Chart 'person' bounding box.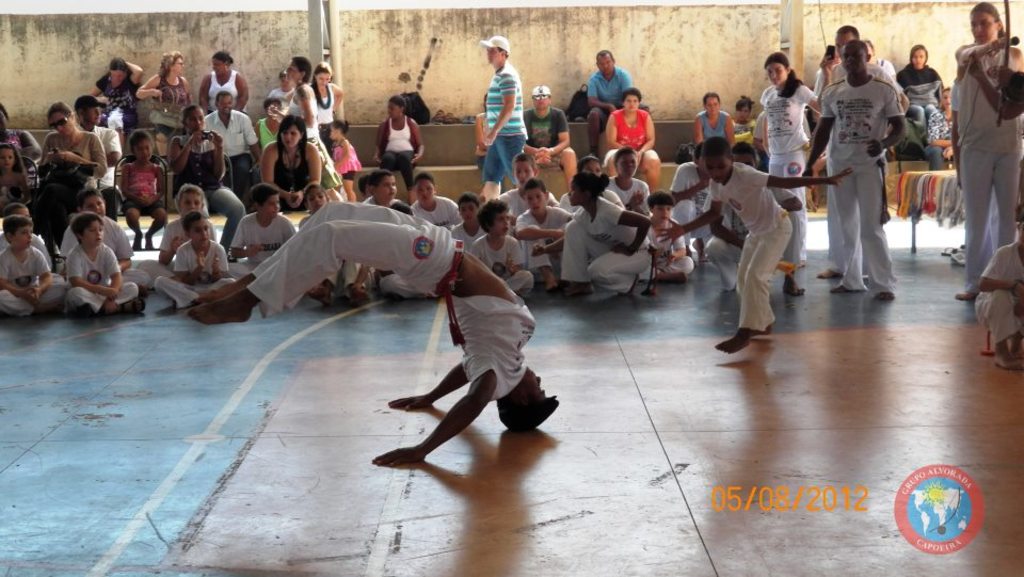
Charted: bbox=(729, 95, 766, 157).
